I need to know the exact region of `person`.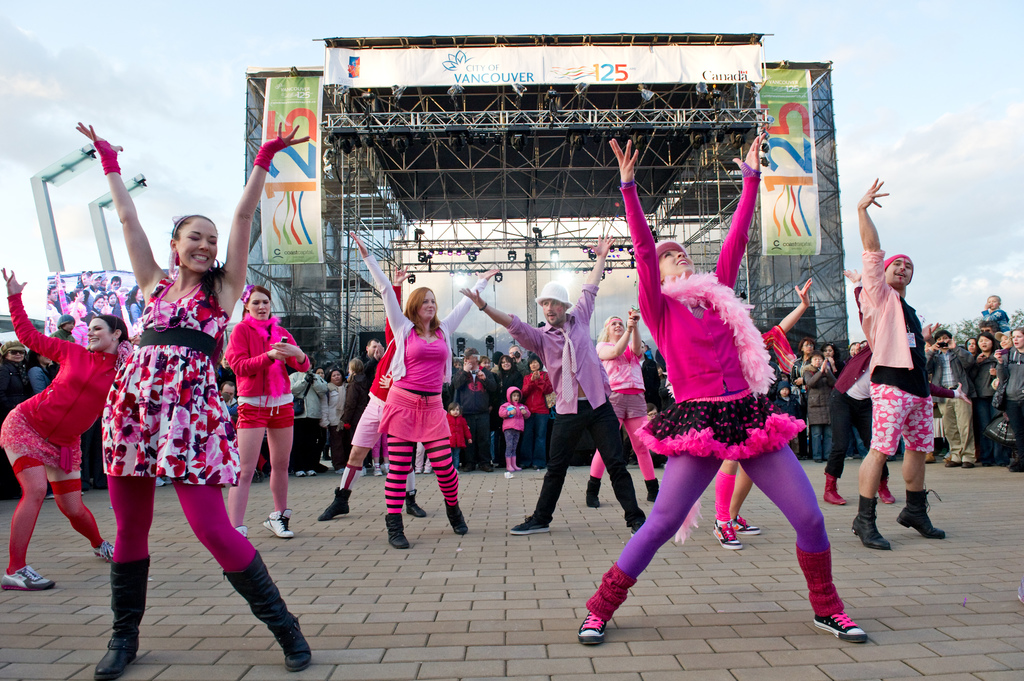
Region: 854,178,952,549.
